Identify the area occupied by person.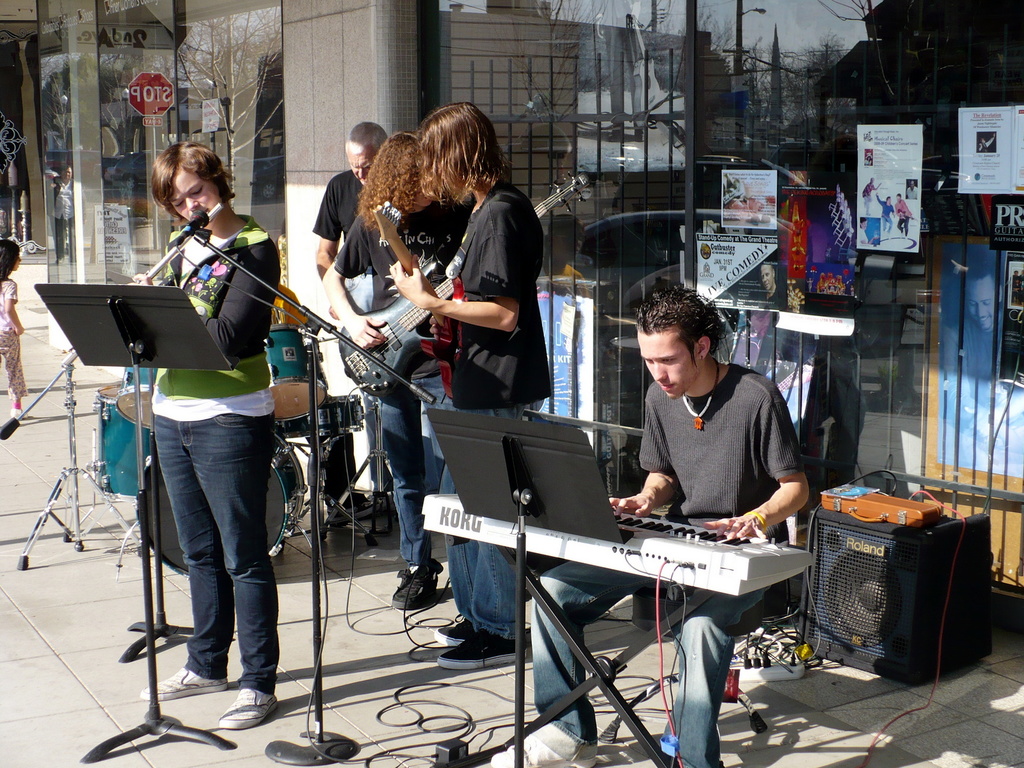
Area: bbox(0, 236, 27, 423).
